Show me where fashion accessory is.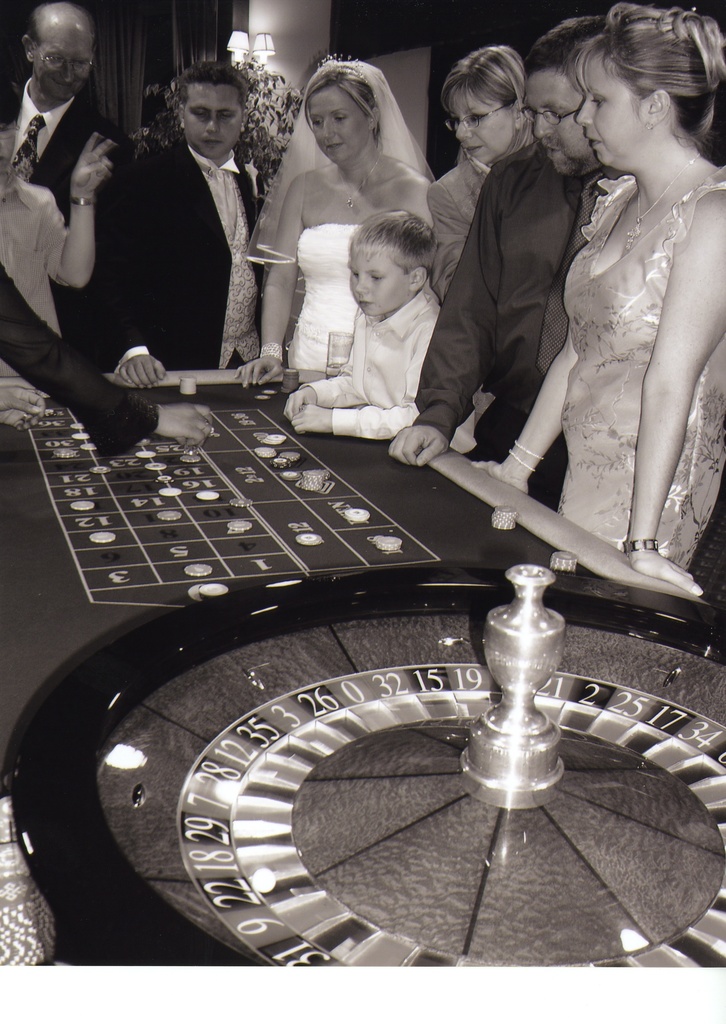
fashion accessory is at locate(506, 447, 537, 476).
